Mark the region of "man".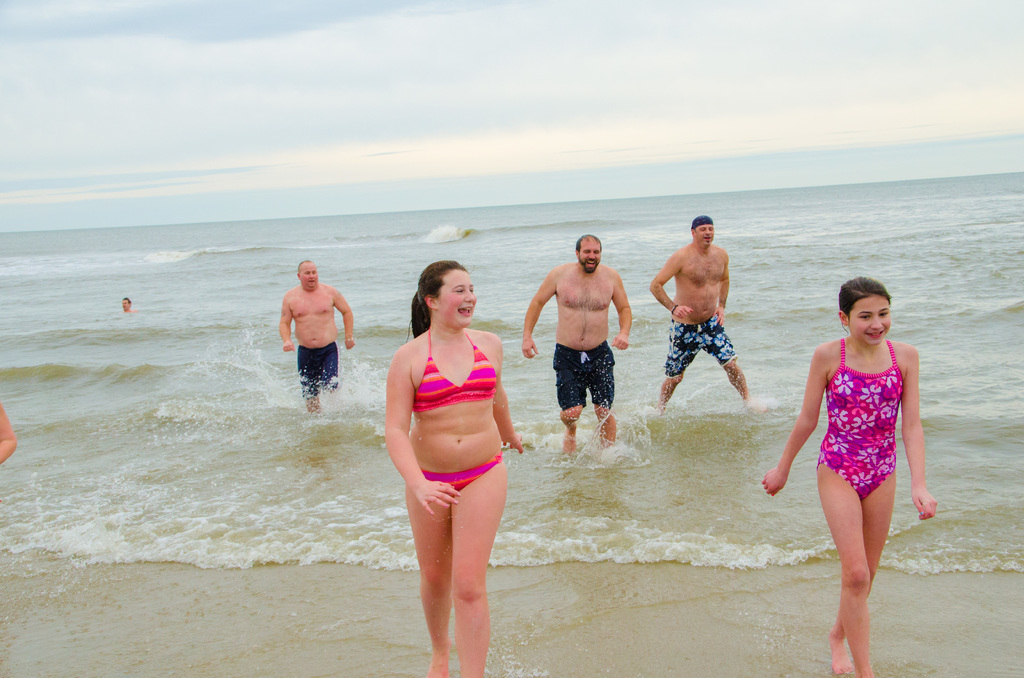
Region: locate(648, 215, 765, 416).
